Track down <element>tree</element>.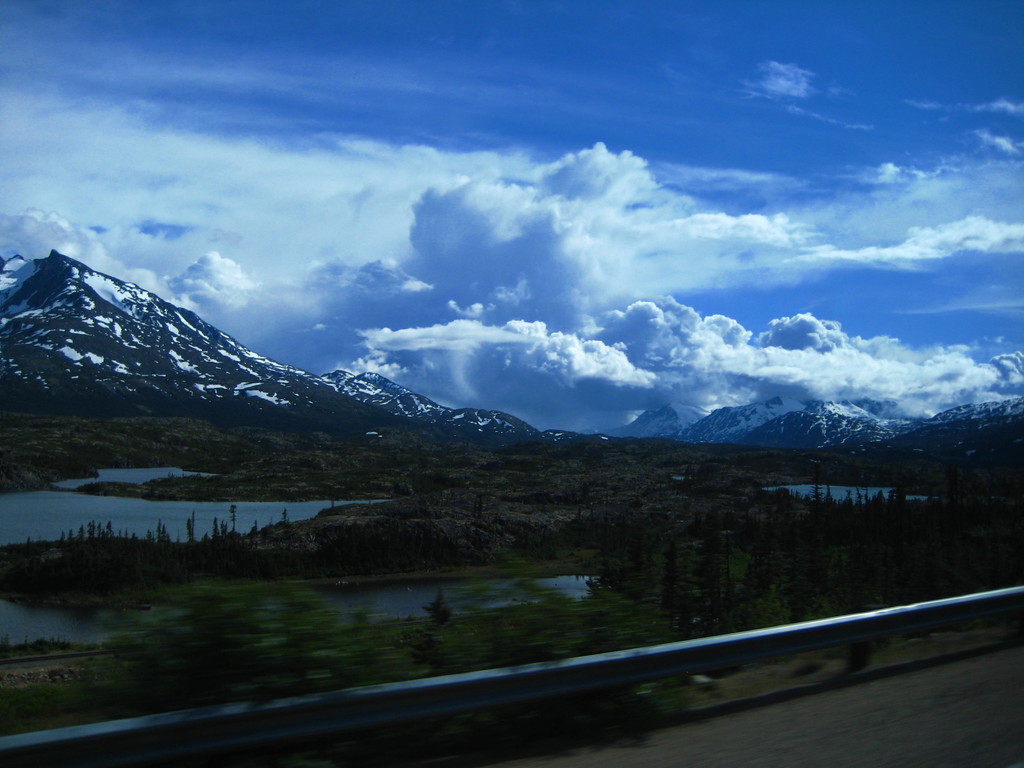
Tracked to left=96, top=563, right=375, bottom=712.
